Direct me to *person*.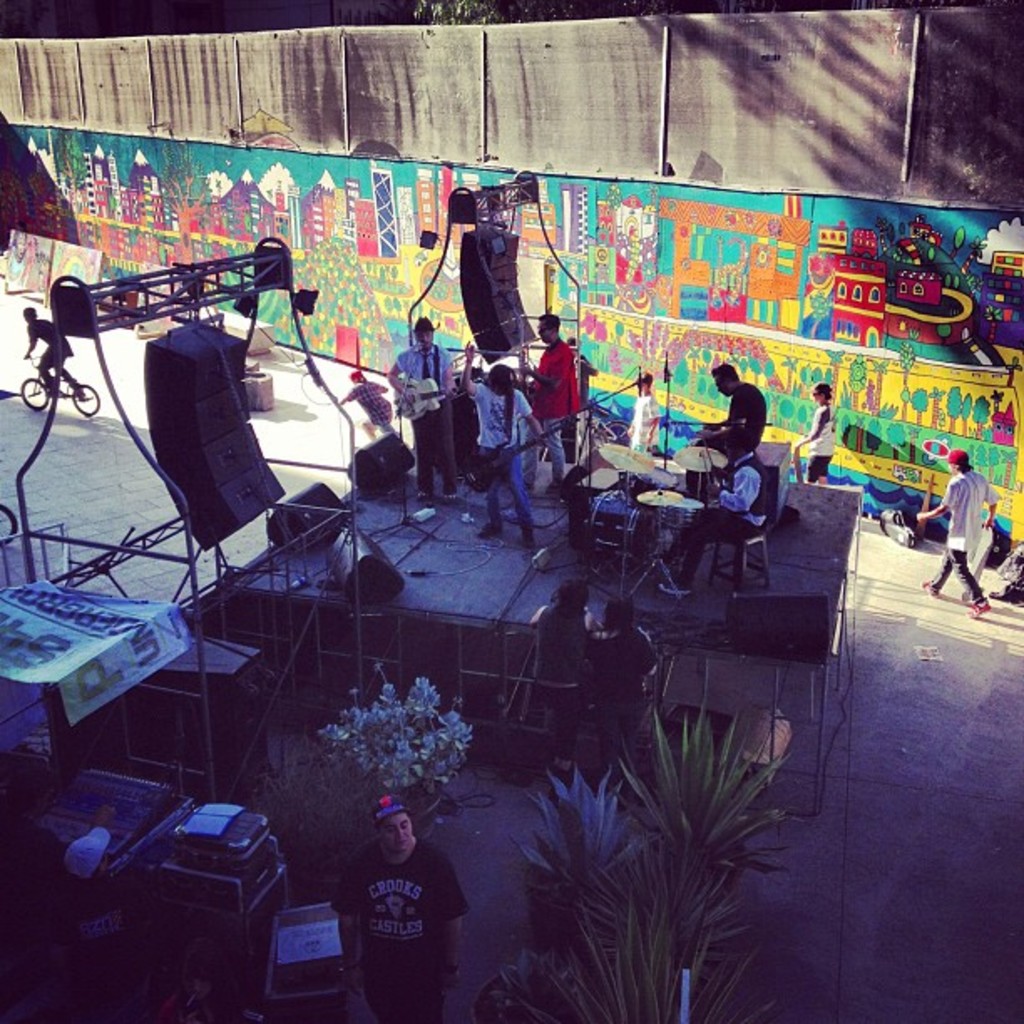
Direction: [left=7, top=228, right=32, bottom=289].
